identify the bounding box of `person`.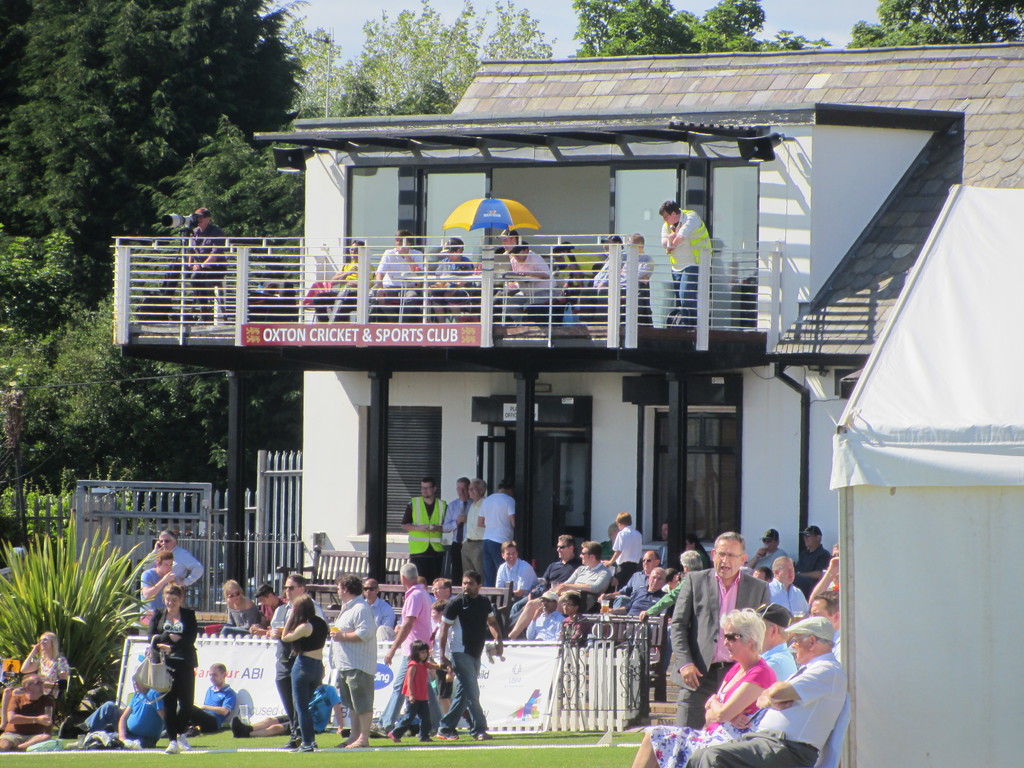
bbox=[425, 574, 451, 610].
